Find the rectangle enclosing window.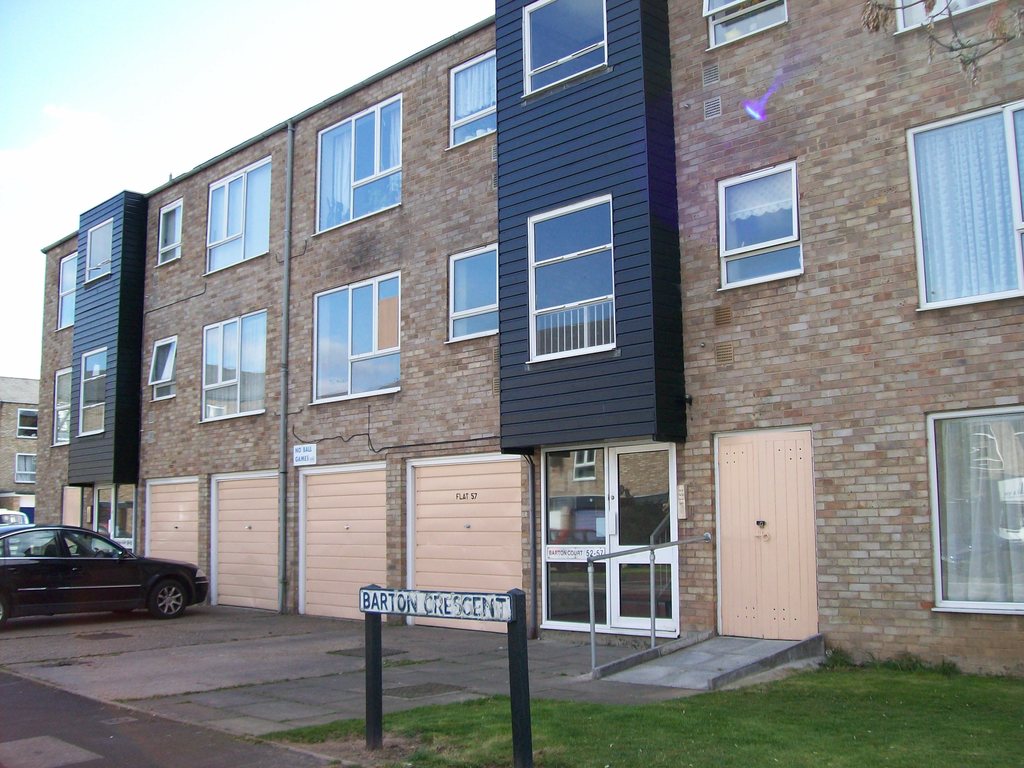
l=52, t=371, r=72, b=451.
